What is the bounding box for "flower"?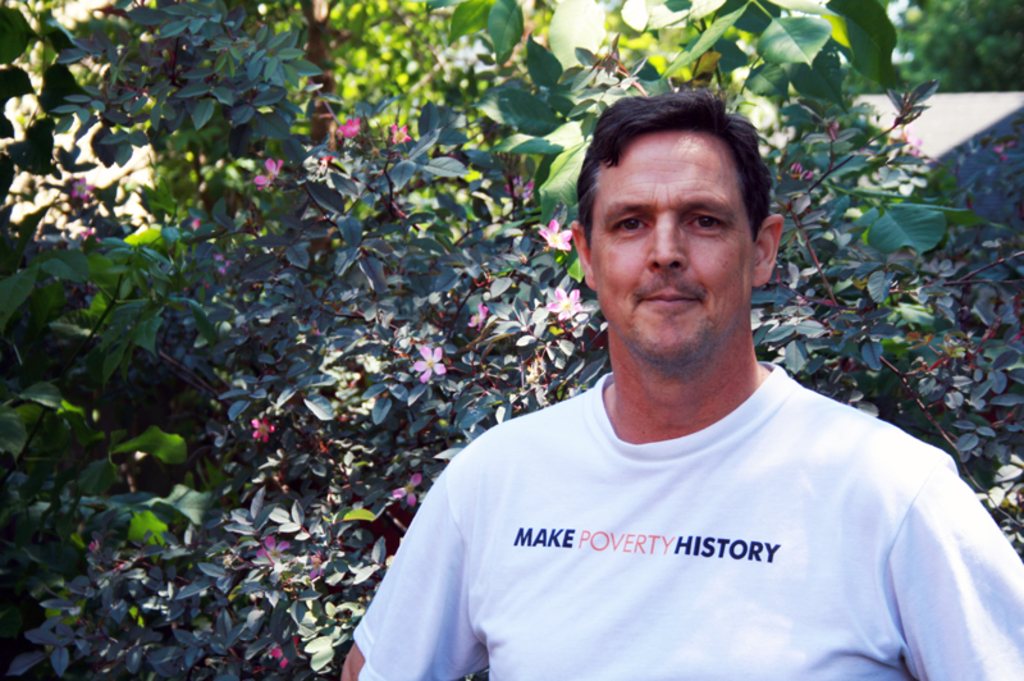
<bbox>250, 161, 283, 193</bbox>.
